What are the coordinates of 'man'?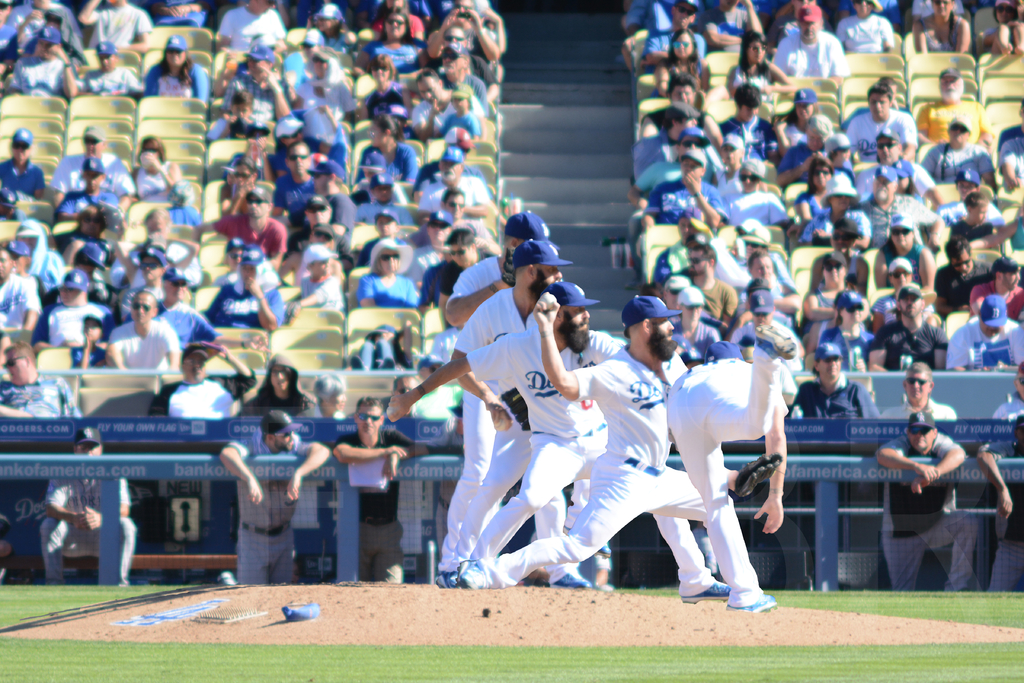
Rect(873, 413, 978, 589).
